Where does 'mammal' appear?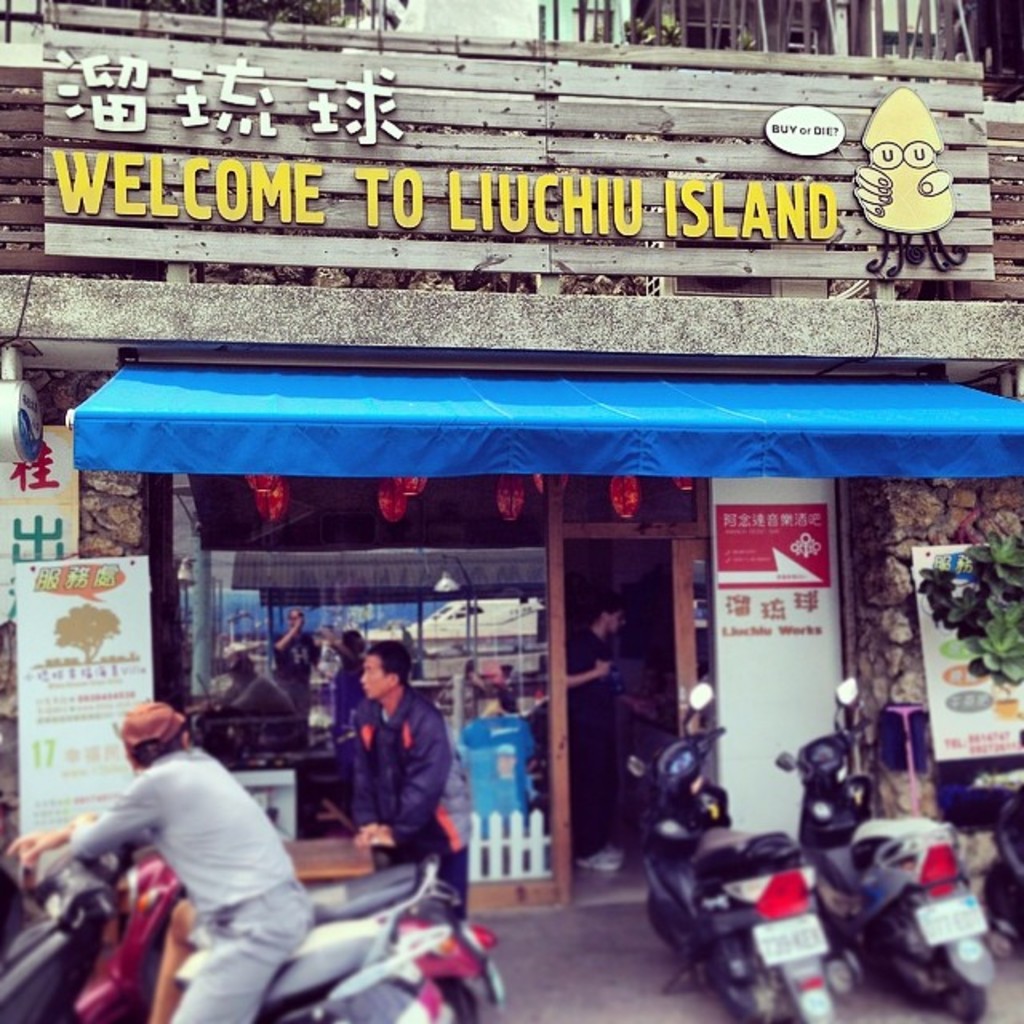
Appears at l=24, t=685, r=374, b=1021.
